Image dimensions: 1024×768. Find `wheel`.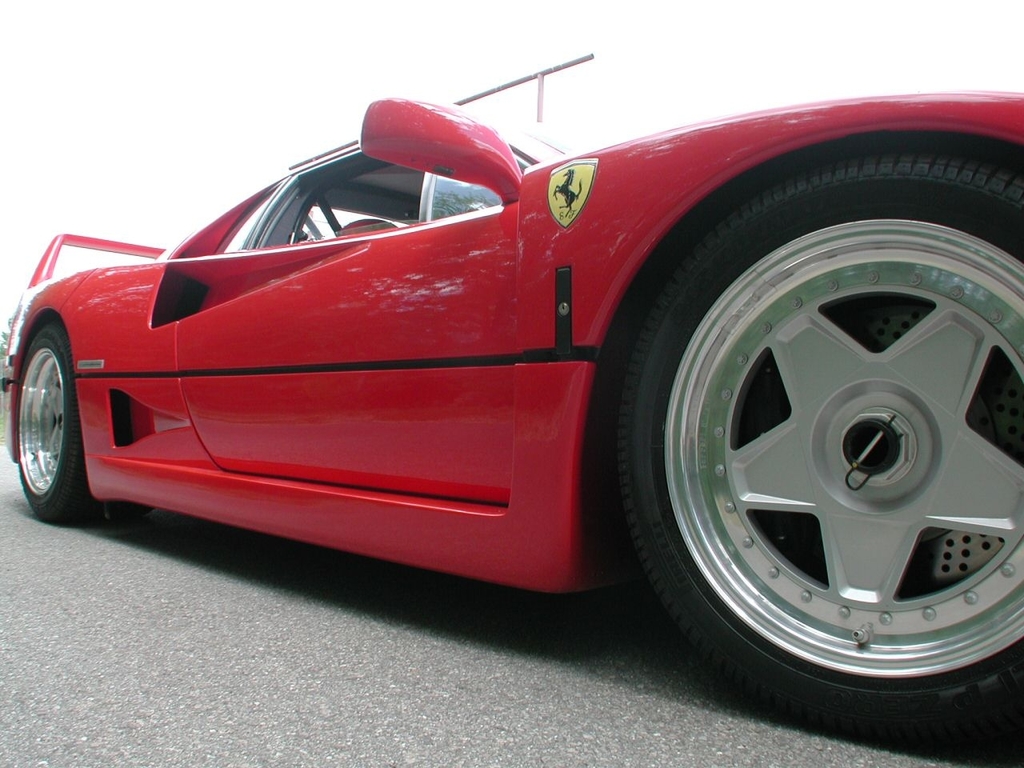
[x1=15, y1=320, x2=153, y2=526].
